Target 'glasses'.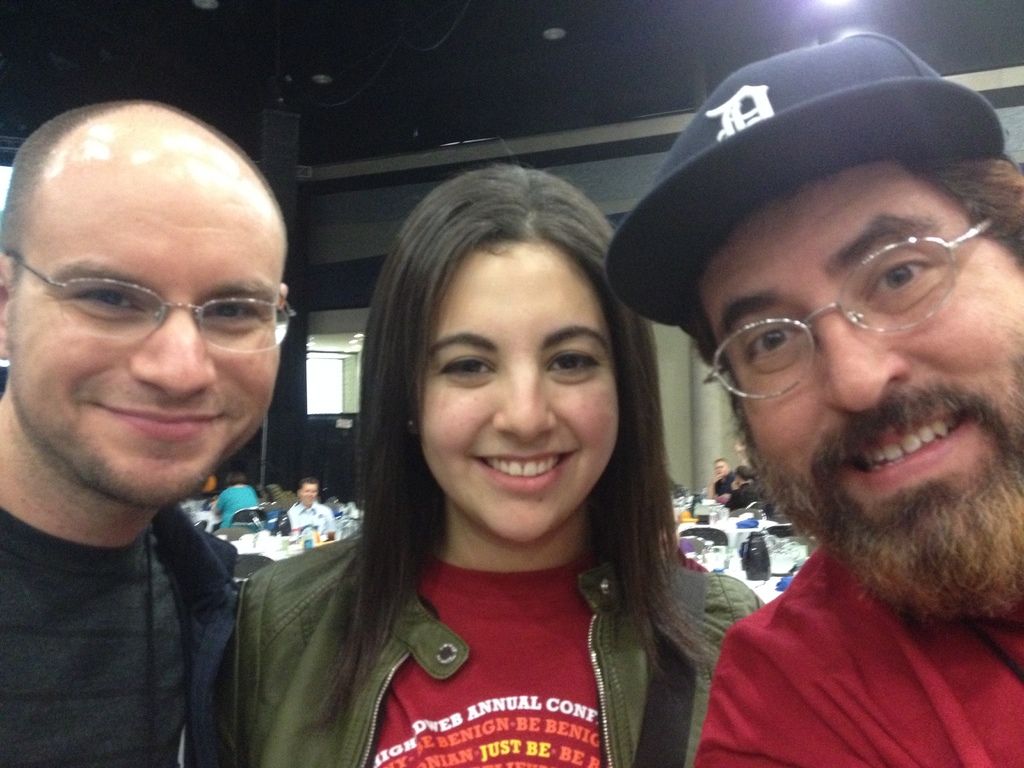
Target region: select_region(700, 217, 991, 397).
